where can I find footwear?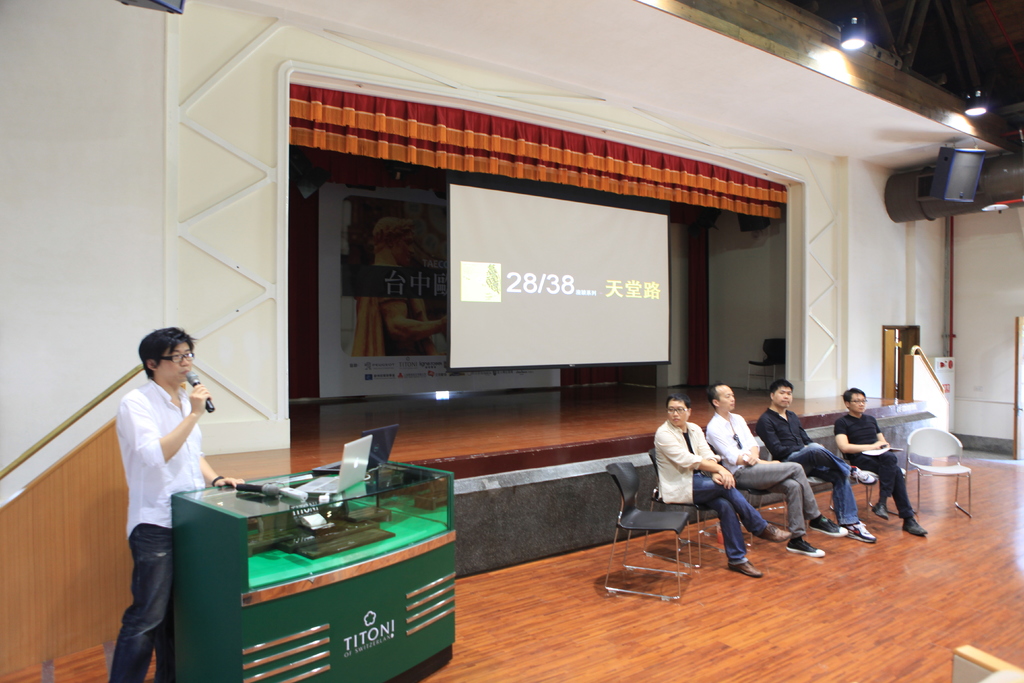
You can find it at locate(785, 529, 831, 559).
